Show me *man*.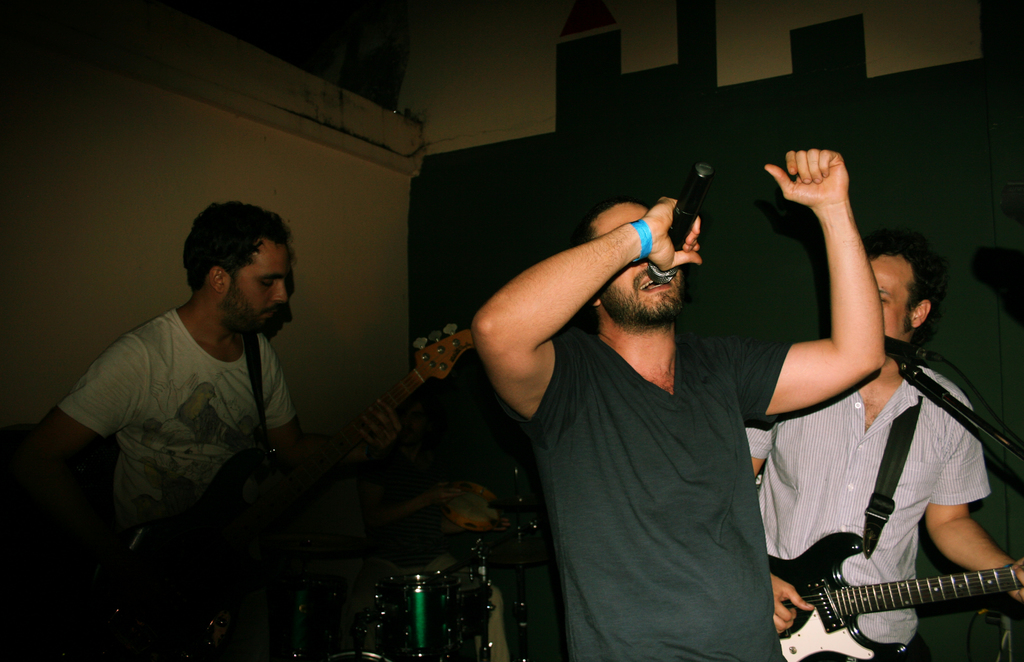
*man* is here: 745, 224, 1023, 661.
